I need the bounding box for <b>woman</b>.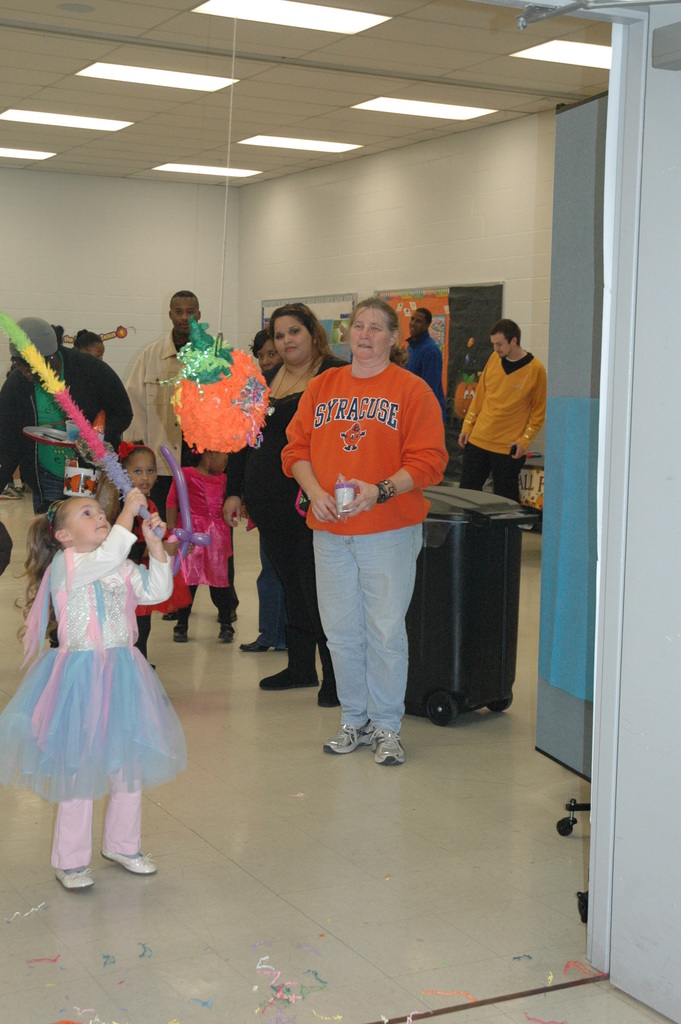
Here it is: locate(218, 306, 350, 706).
